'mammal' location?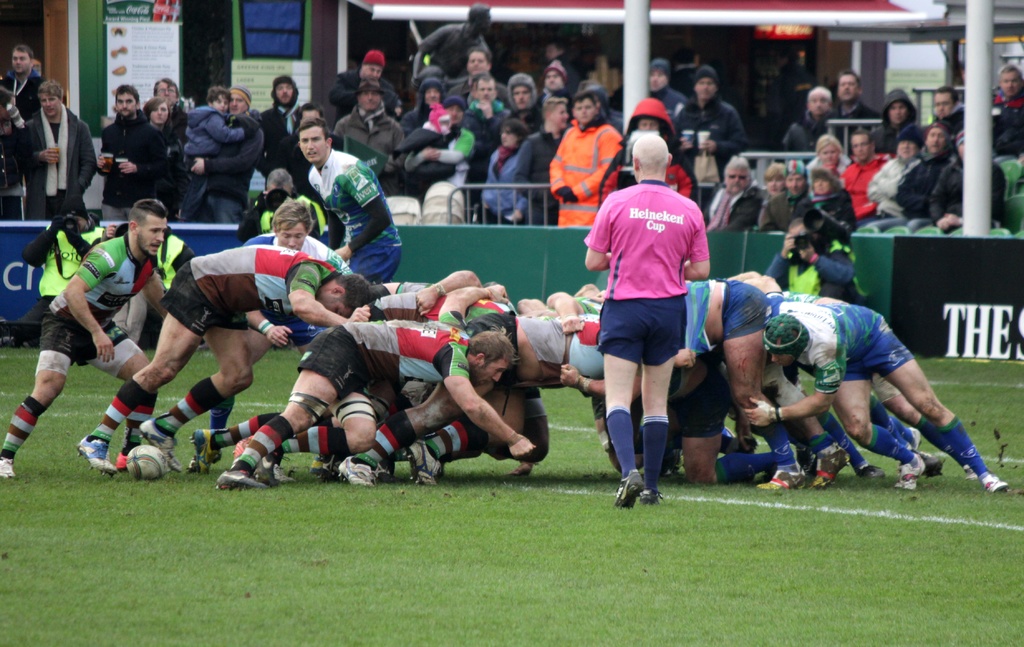
242/166/340/242
